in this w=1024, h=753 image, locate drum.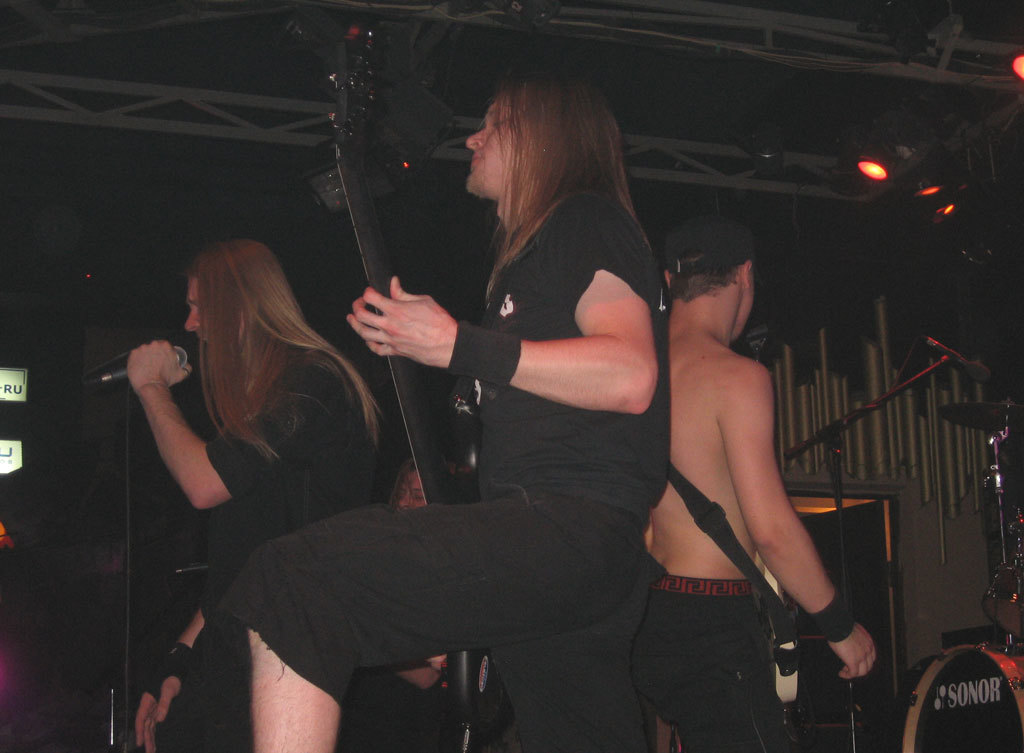
Bounding box: region(983, 519, 1023, 649).
